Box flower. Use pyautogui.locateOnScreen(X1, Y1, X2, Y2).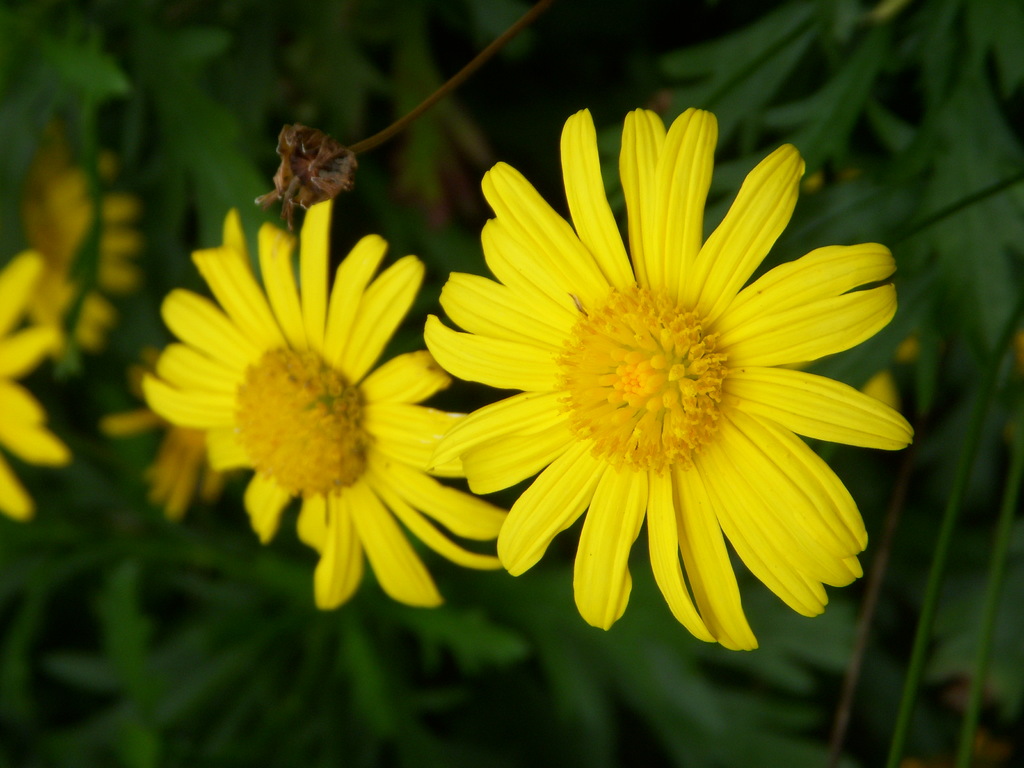
pyautogui.locateOnScreen(105, 347, 232, 523).
